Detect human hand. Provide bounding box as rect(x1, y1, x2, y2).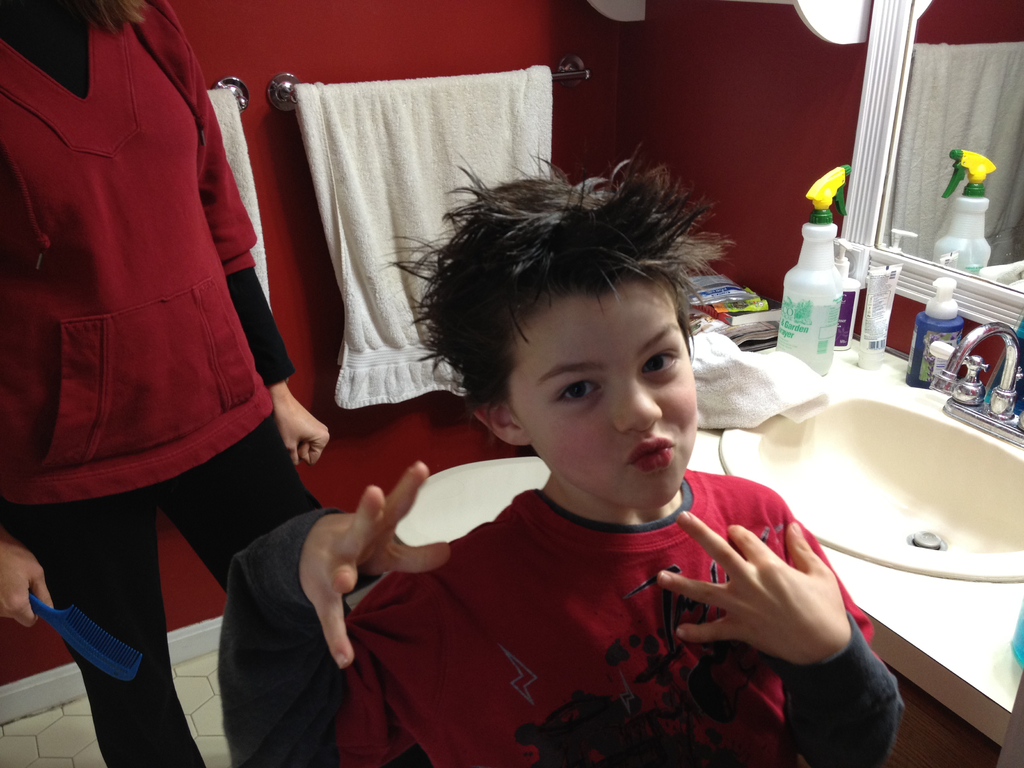
rect(301, 462, 454, 671).
